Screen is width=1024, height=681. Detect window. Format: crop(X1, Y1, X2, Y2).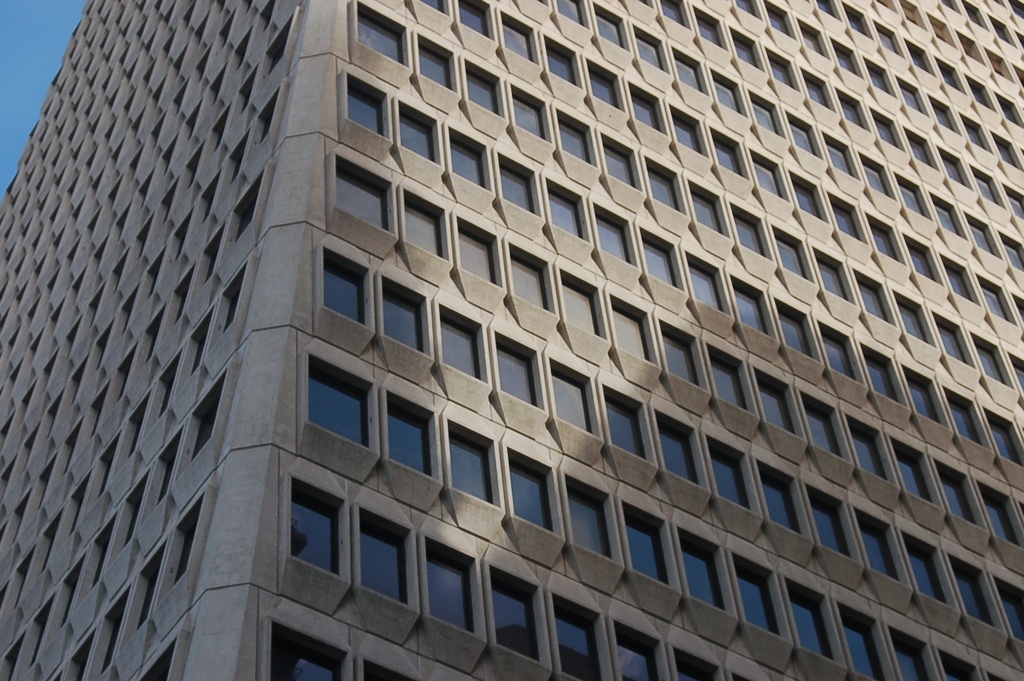
crop(693, 195, 719, 233).
